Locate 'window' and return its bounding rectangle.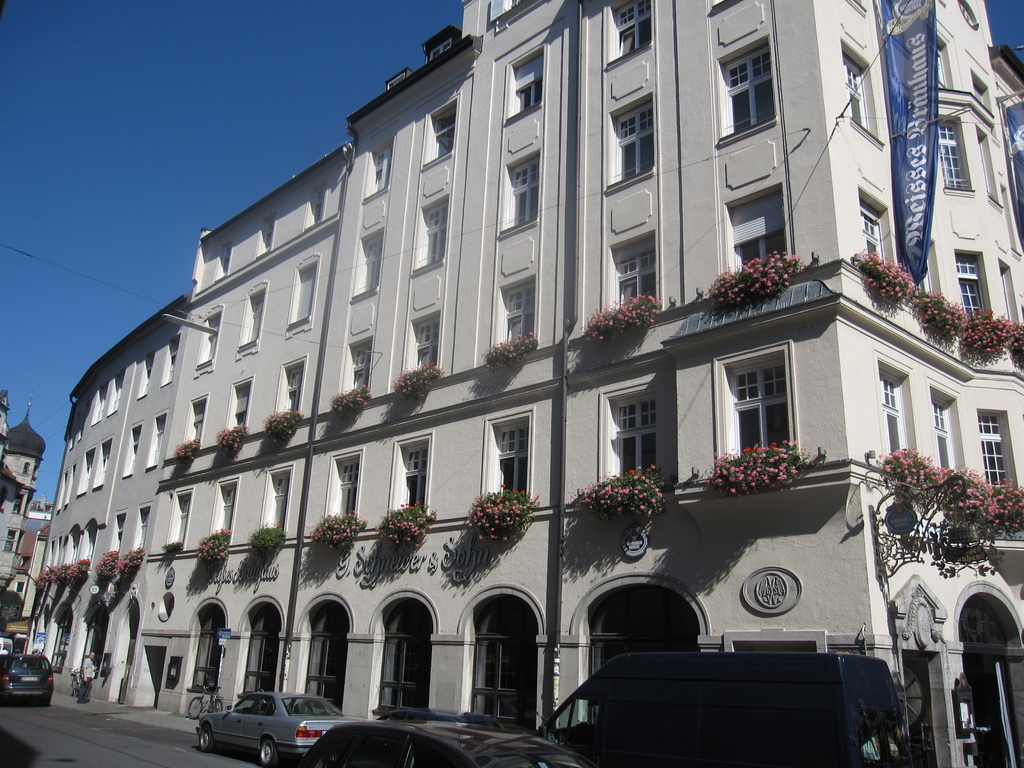
bbox(494, 152, 547, 232).
